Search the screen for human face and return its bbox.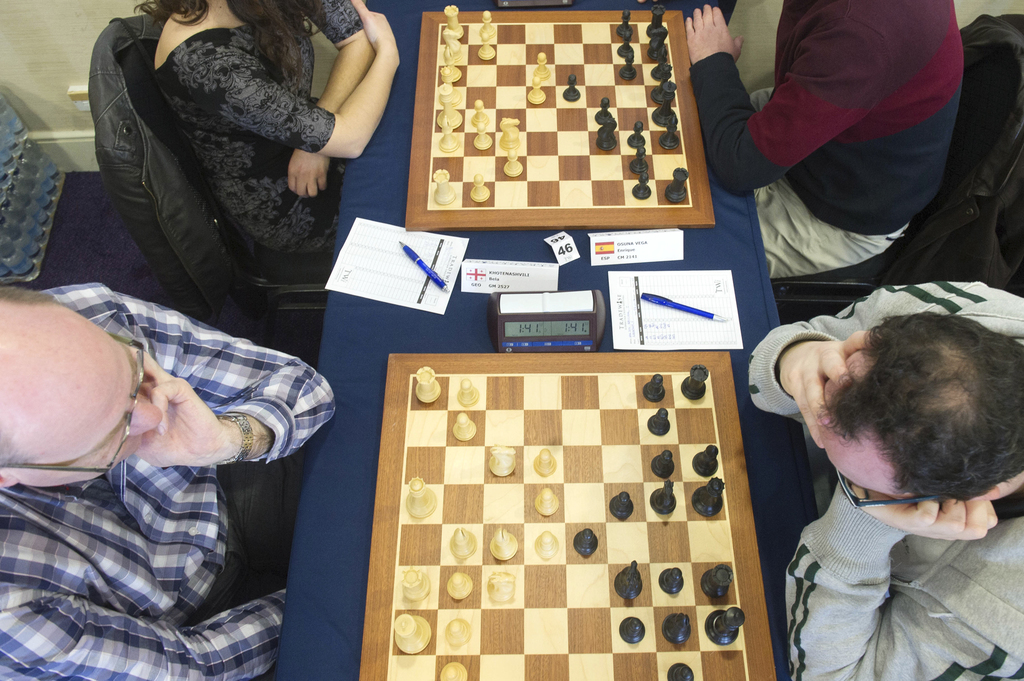
Found: 818,348,894,495.
